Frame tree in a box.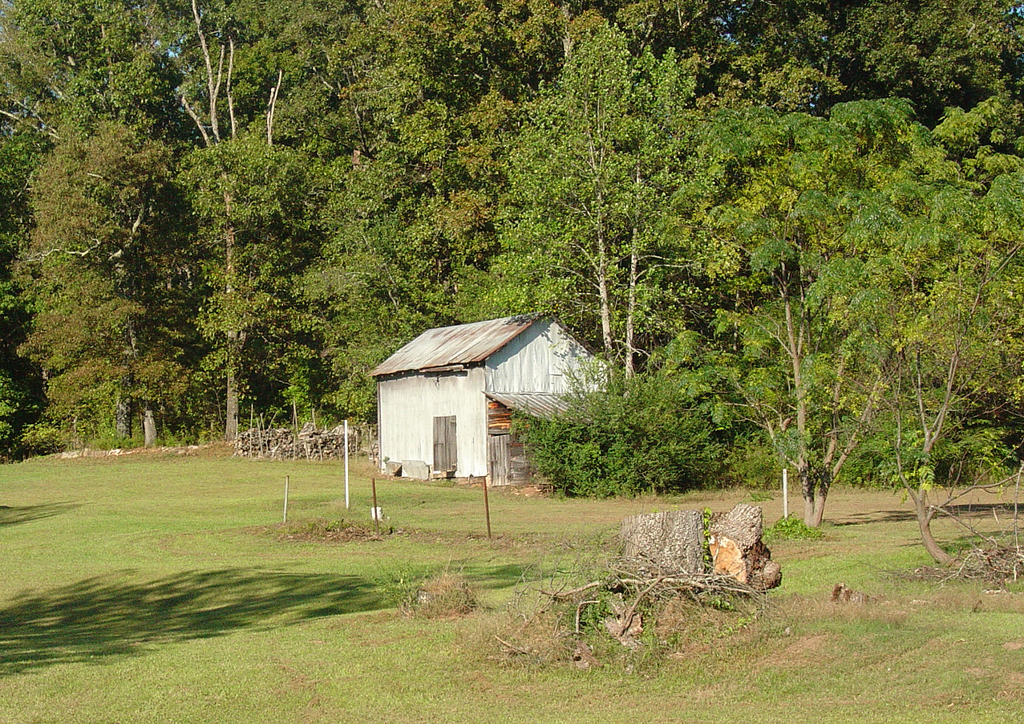
bbox=(344, 0, 542, 307).
